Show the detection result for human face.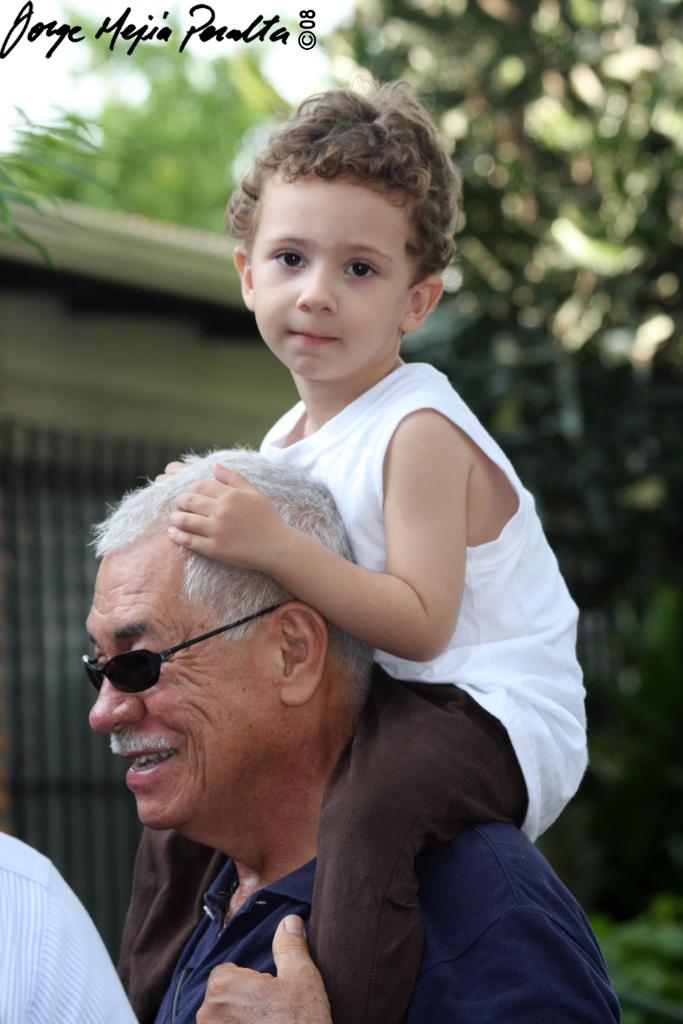
83/542/280/838.
